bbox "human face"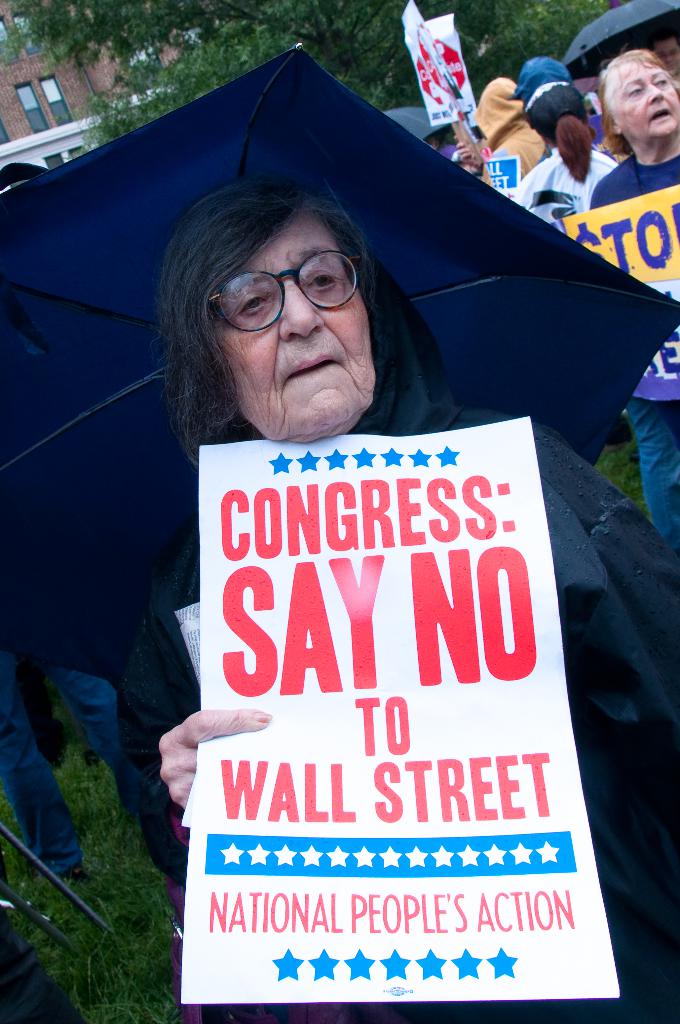
box=[652, 40, 679, 71]
